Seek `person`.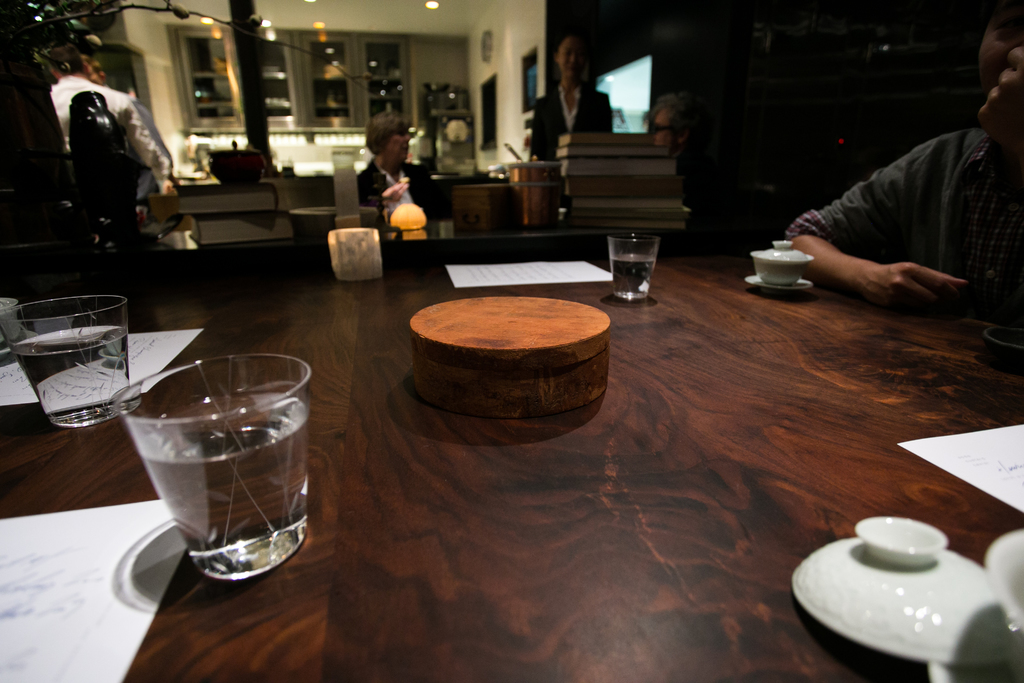
(x1=47, y1=43, x2=173, y2=194).
